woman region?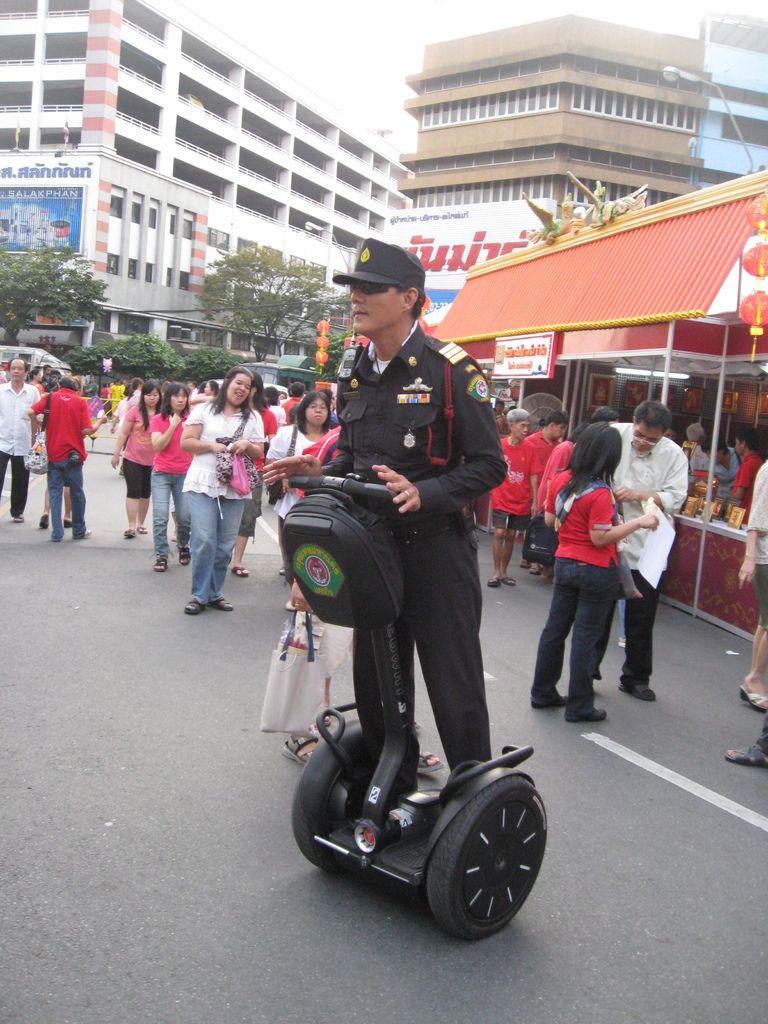
rect(113, 384, 133, 473)
